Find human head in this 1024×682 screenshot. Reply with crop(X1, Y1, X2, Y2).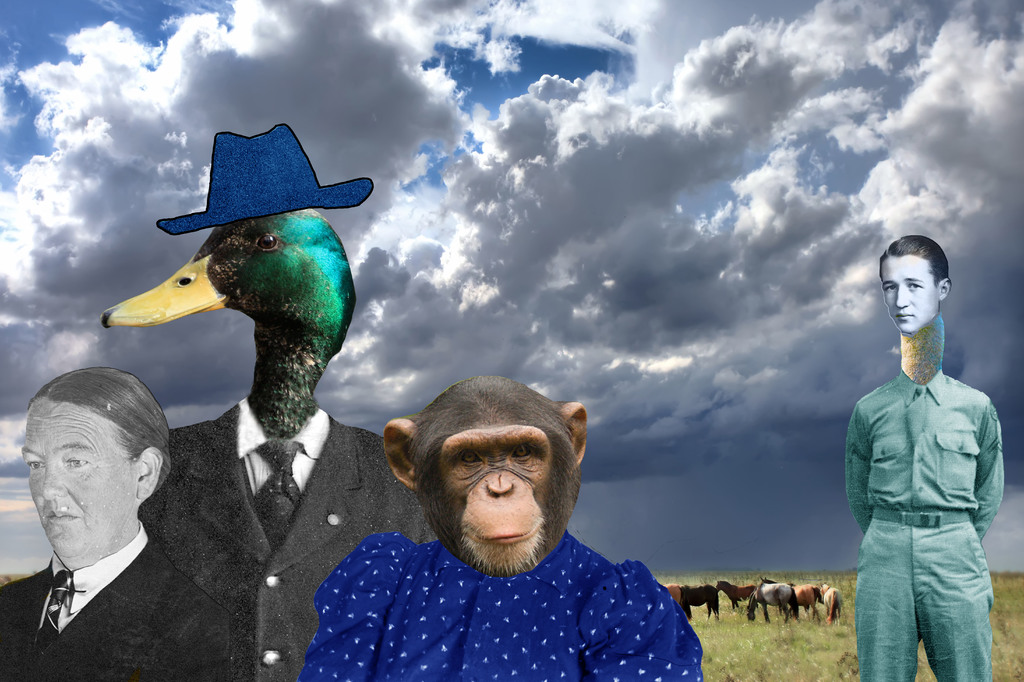
crop(19, 369, 170, 565).
